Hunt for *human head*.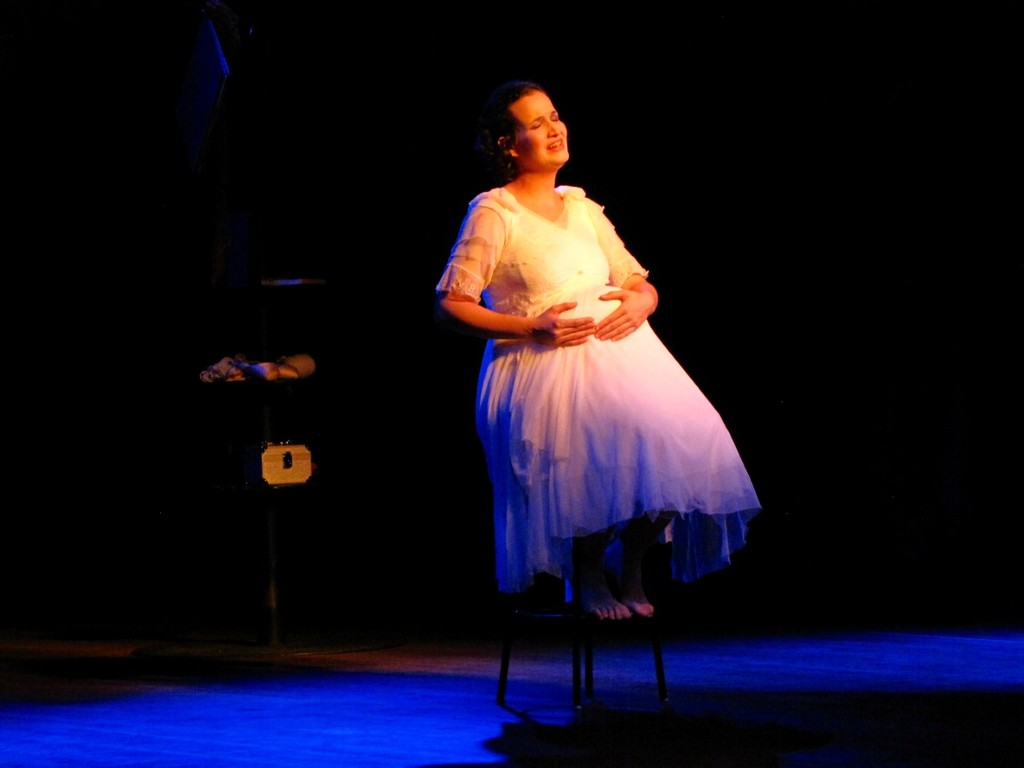
Hunted down at detection(481, 74, 584, 175).
